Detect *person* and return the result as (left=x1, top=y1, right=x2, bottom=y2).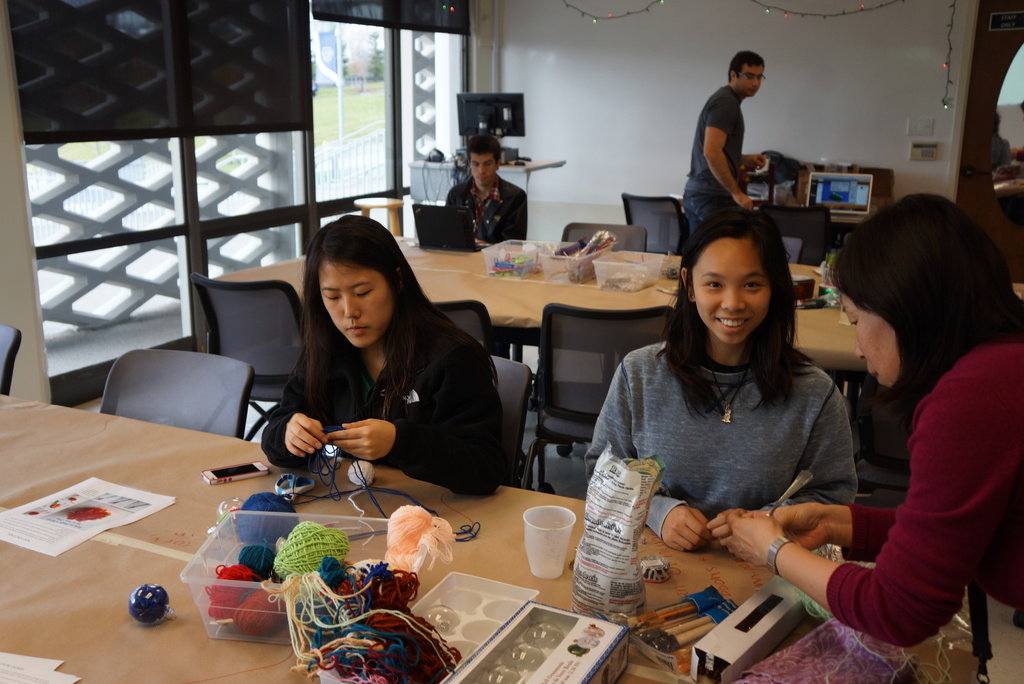
(left=714, top=187, right=1023, bottom=662).
